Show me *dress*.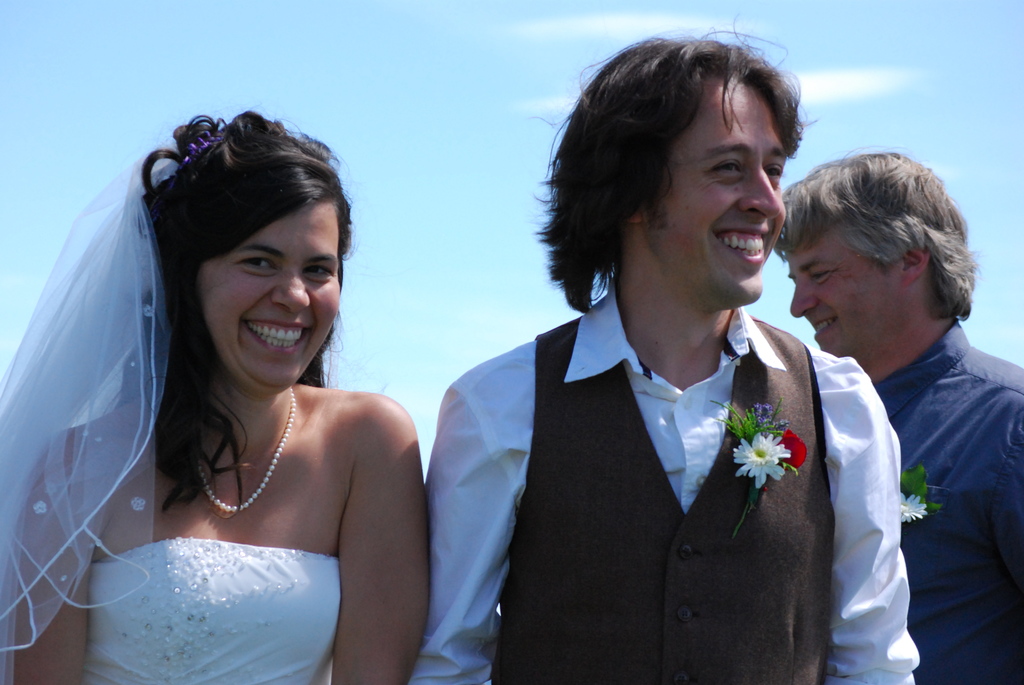
*dress* is here: bbox(0, 148, 344, 684).
